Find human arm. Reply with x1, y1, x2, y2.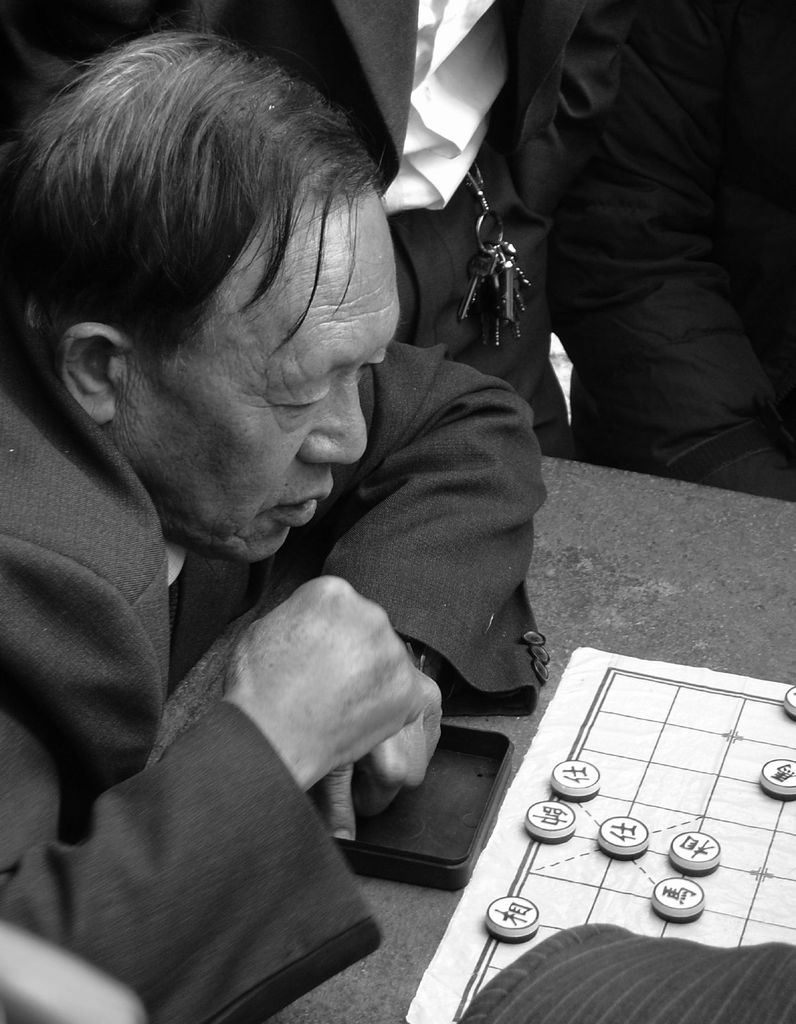
34, 579, 442, 1014.
